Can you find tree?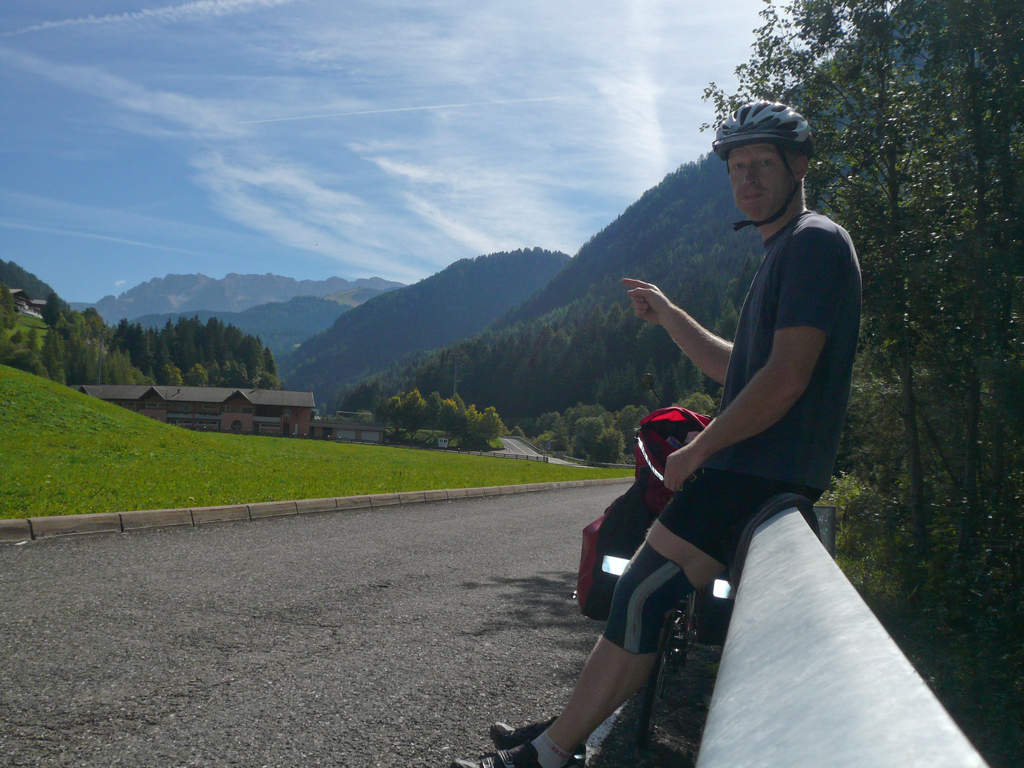
Yes, bounding box: x1=472, y1=405, x2=505, y2=443.
